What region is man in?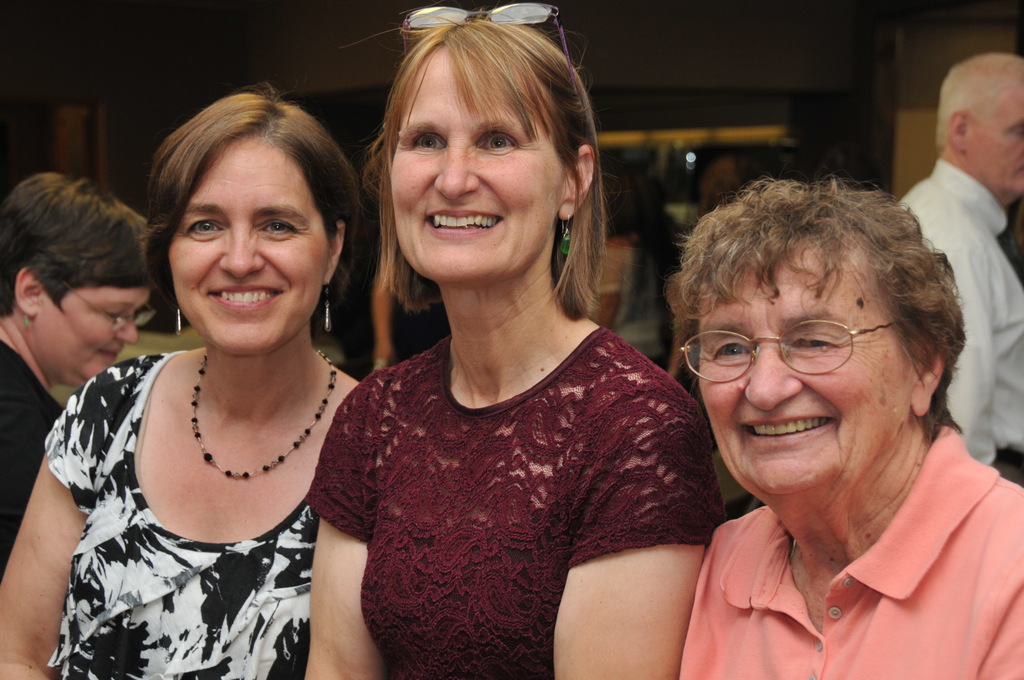
l=902, t=51, r=1023, b=493.
